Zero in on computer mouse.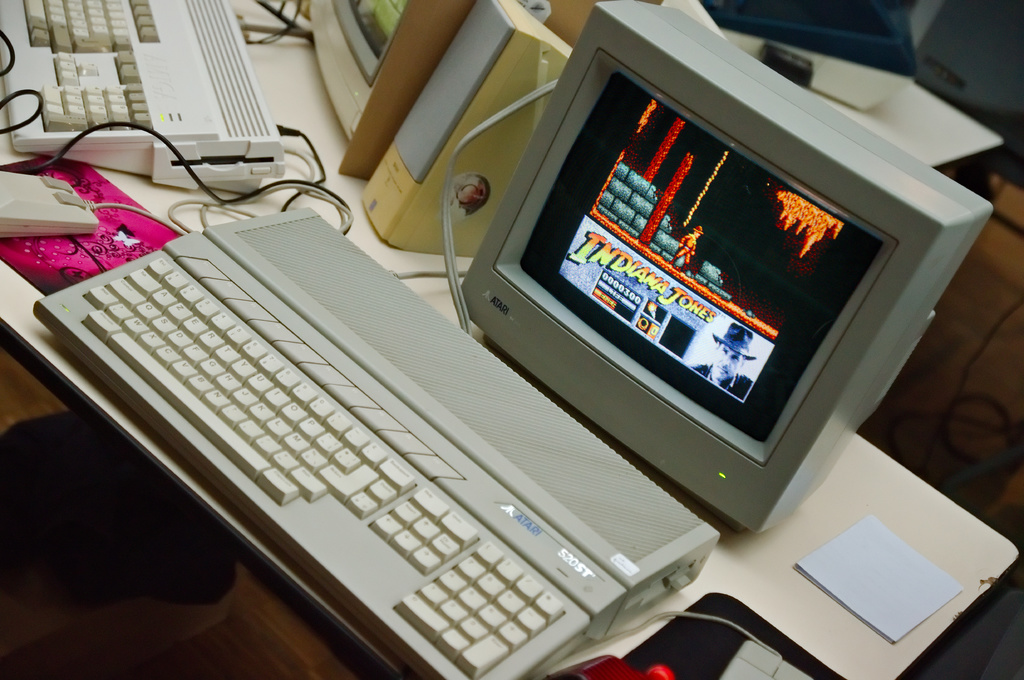
Zeroed in: bbox=(717, 638, 817, 679).
